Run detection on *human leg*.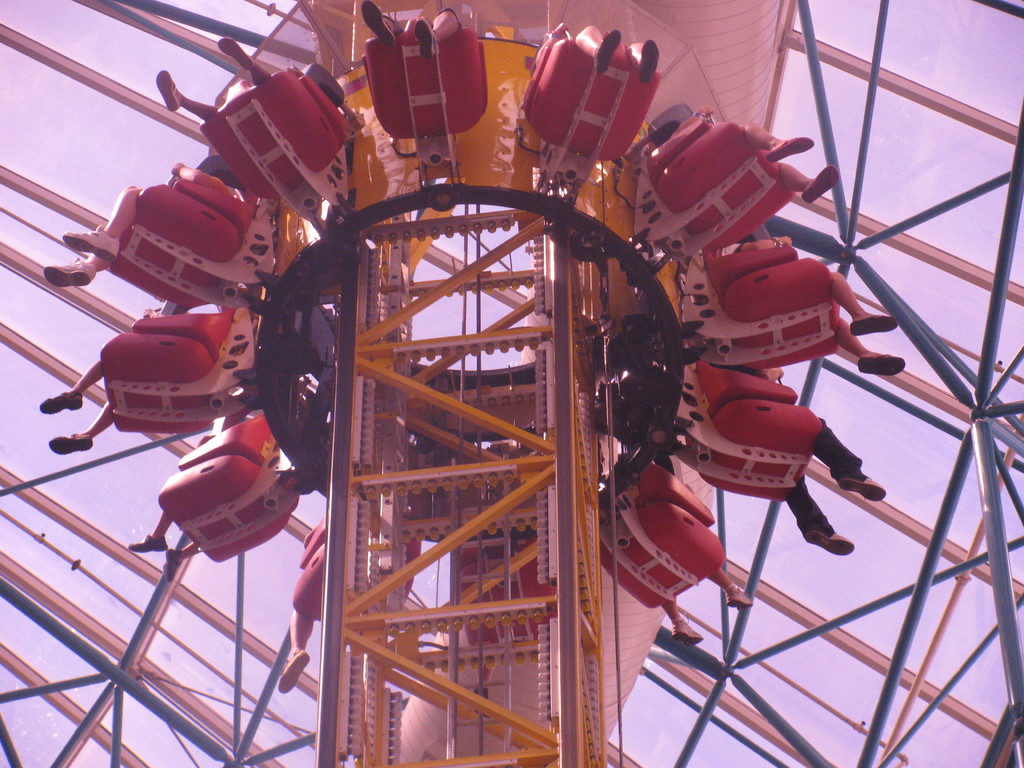
Result: select_region(739, 119, 814, 163).
